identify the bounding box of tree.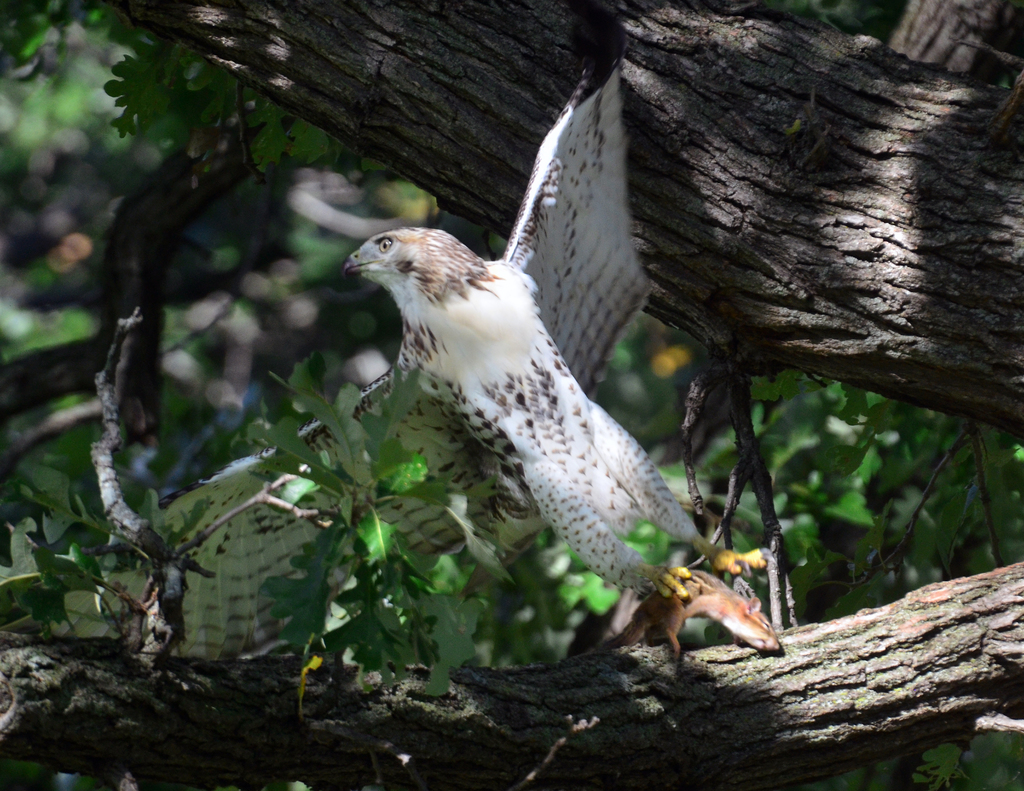
locate(0, 0, 1023, 790).
